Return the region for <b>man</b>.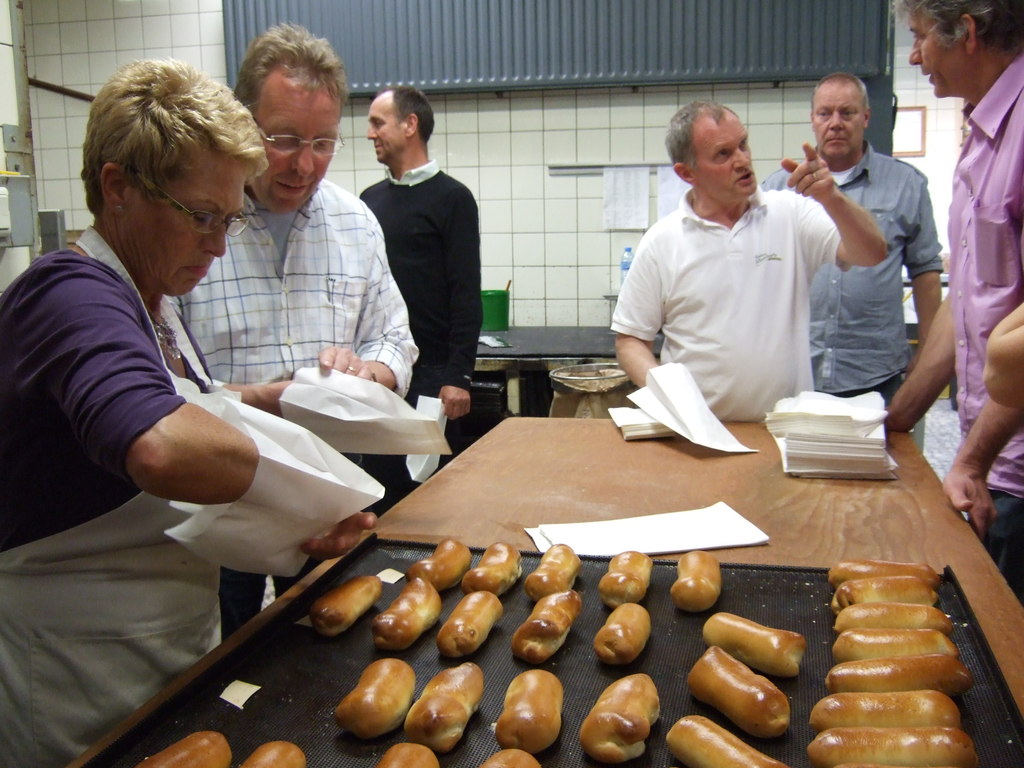
[left=884, top=0, right=1023, bottom=602].
